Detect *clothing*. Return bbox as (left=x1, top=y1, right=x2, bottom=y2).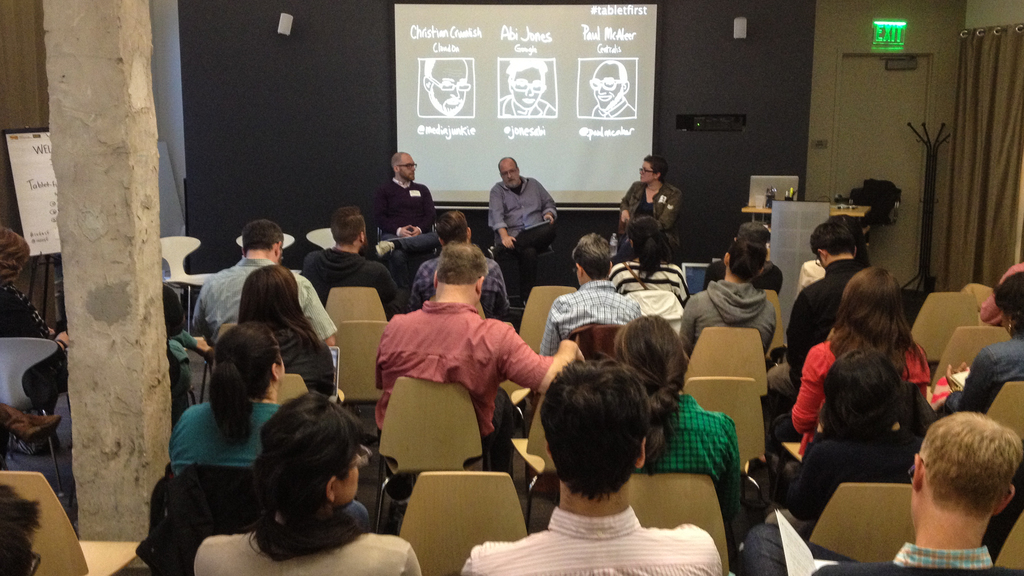
(left=679, top=282, right=776, bottom=355).
